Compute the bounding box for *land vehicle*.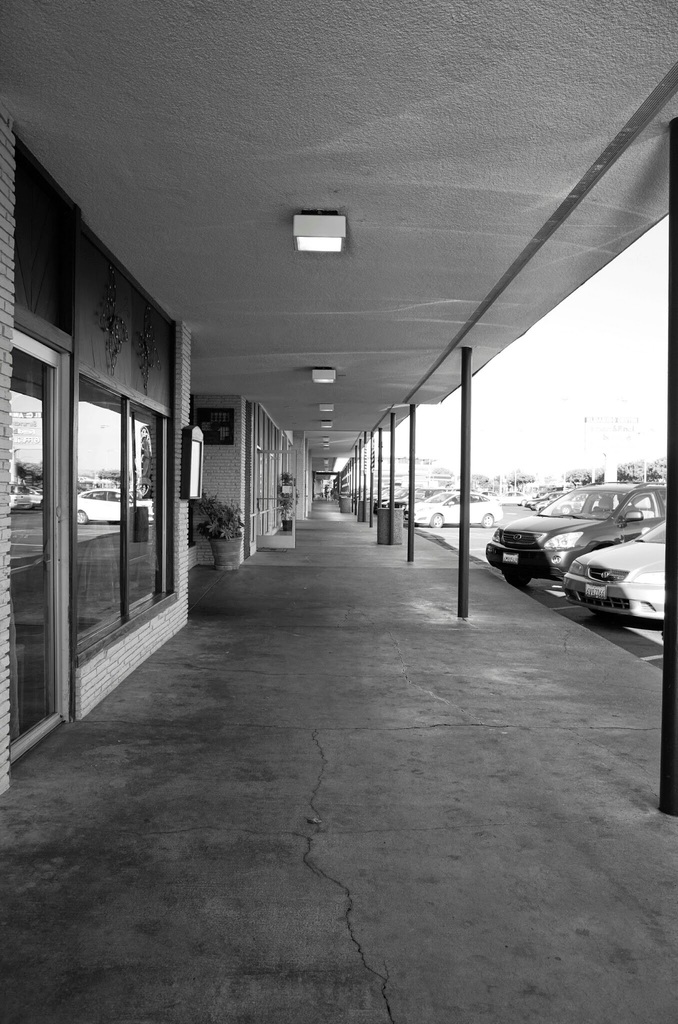
detection(408, 492, 501, 527).
